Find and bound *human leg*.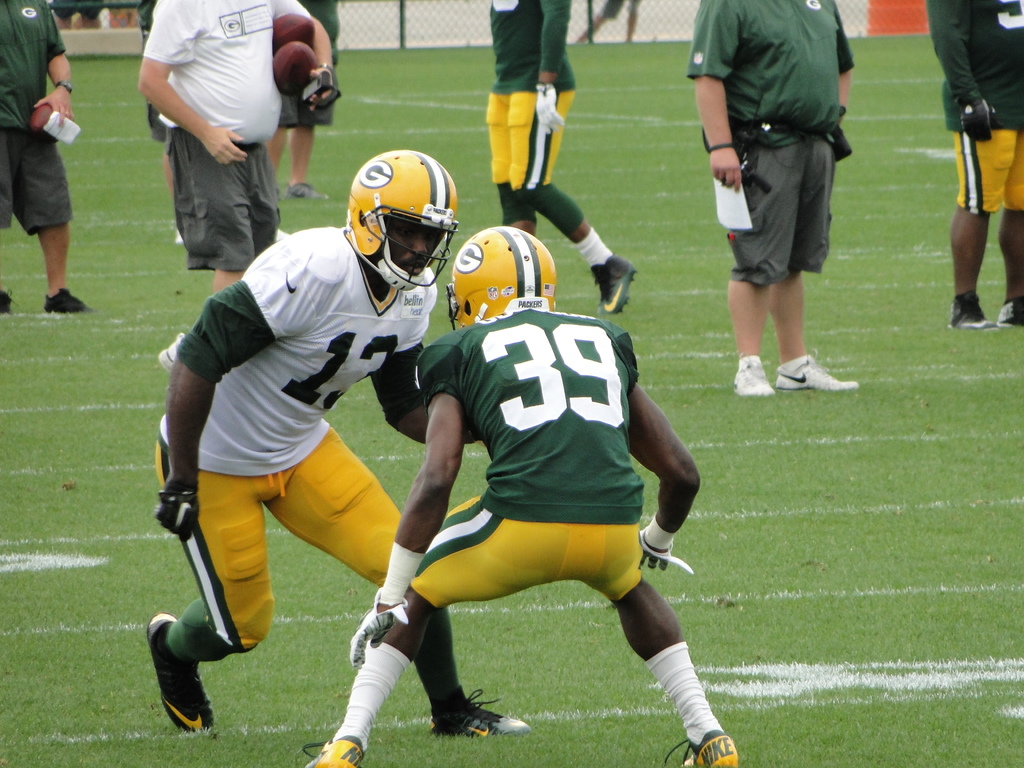
Bound: 731, 277, 774, 404.
